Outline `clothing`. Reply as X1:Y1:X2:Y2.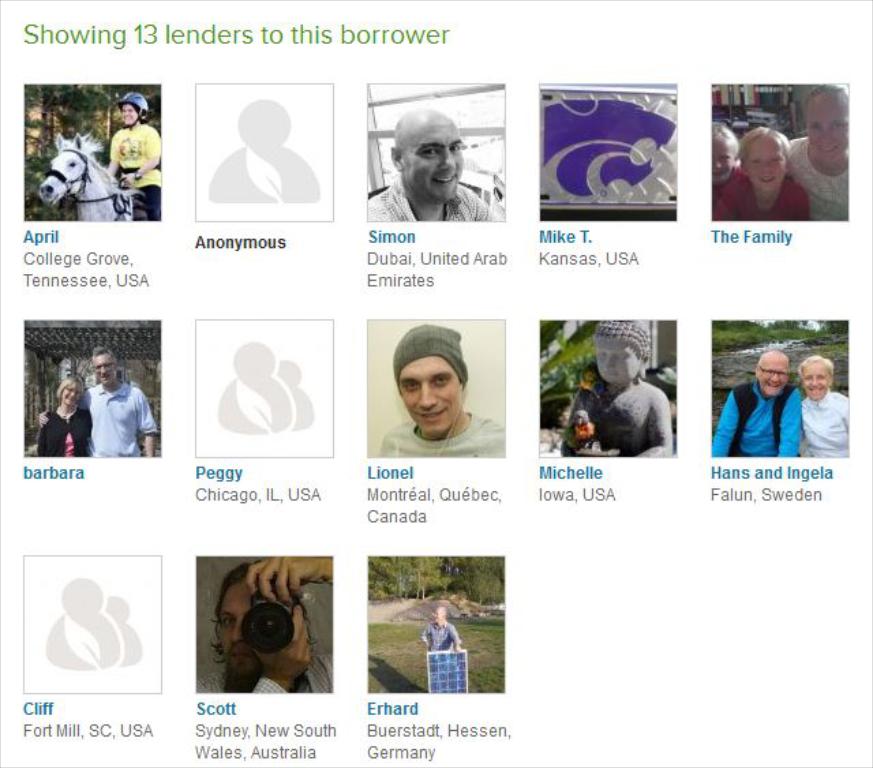
711:166:809:221.
